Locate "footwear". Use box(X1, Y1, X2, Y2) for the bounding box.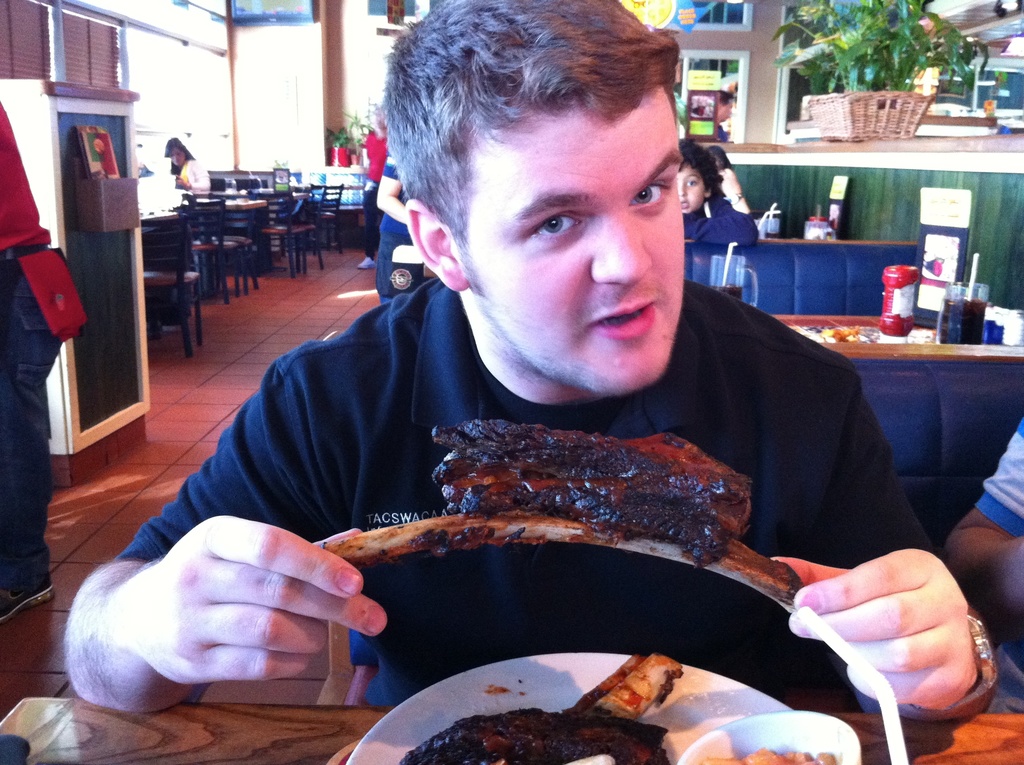
box(356, 255, 377, 269).
